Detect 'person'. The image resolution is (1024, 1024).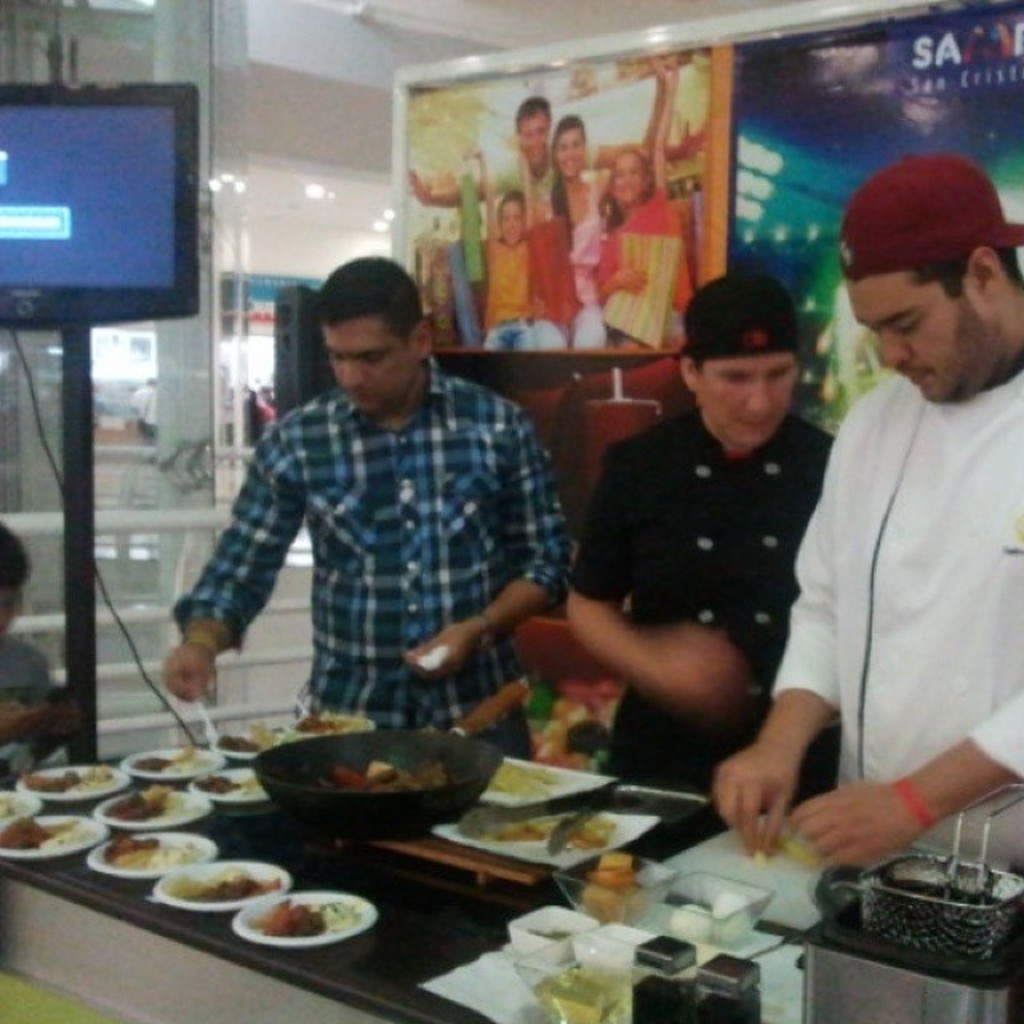
{"left": 125, "top": 378, "right": 155, "bottom": 440}.
